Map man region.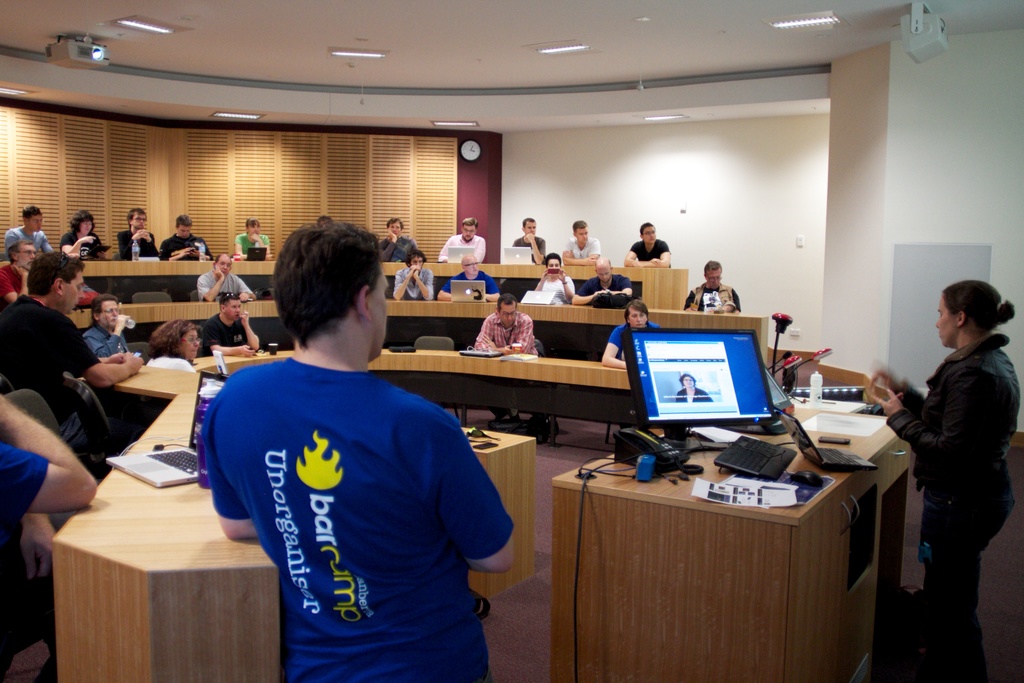
Mapped to (x1=378, y1=222, x2=420, y2=262).
